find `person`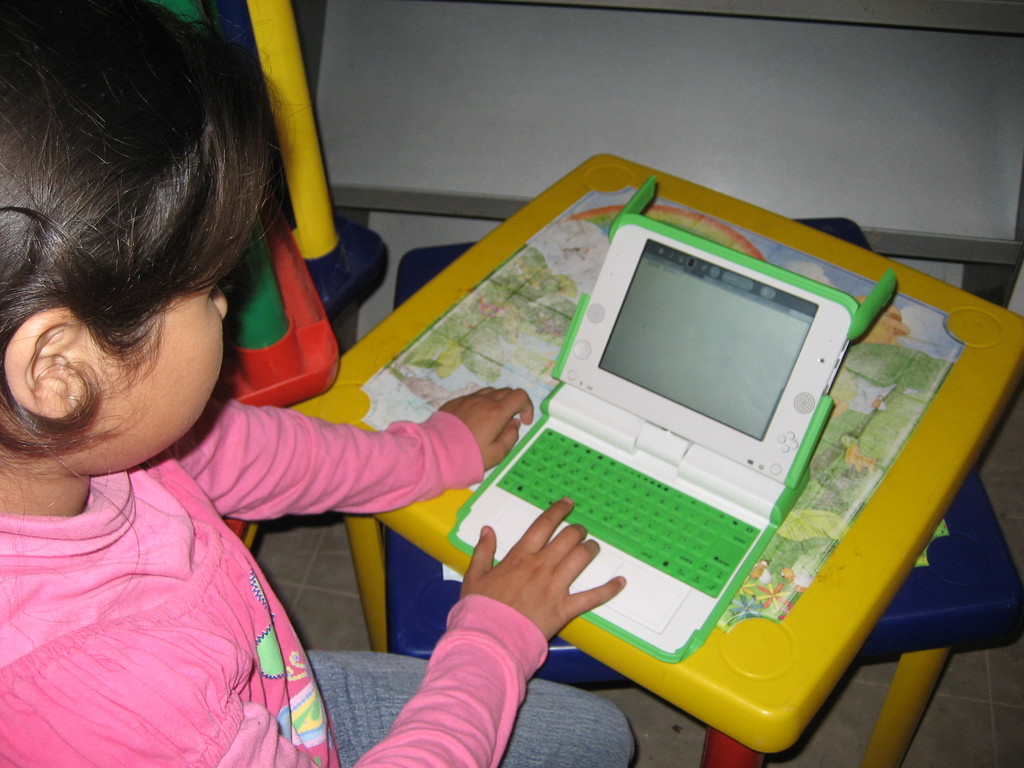
[x1=0, y1=0, x2=625, y2=767]
